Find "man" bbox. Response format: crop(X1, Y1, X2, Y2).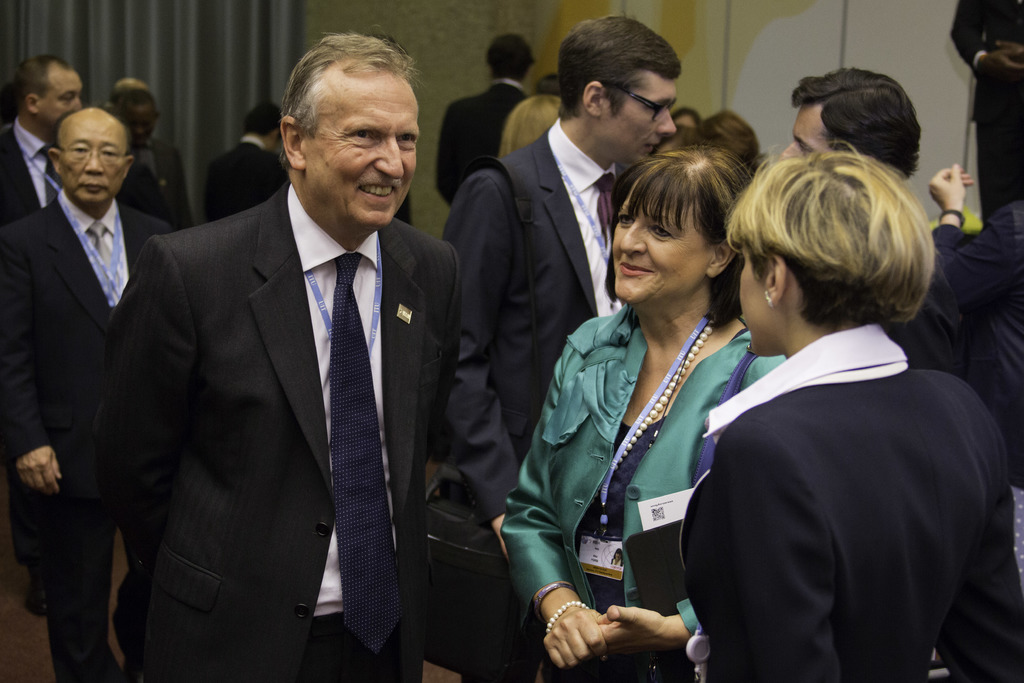
crop(6, 54, 79, 219).
